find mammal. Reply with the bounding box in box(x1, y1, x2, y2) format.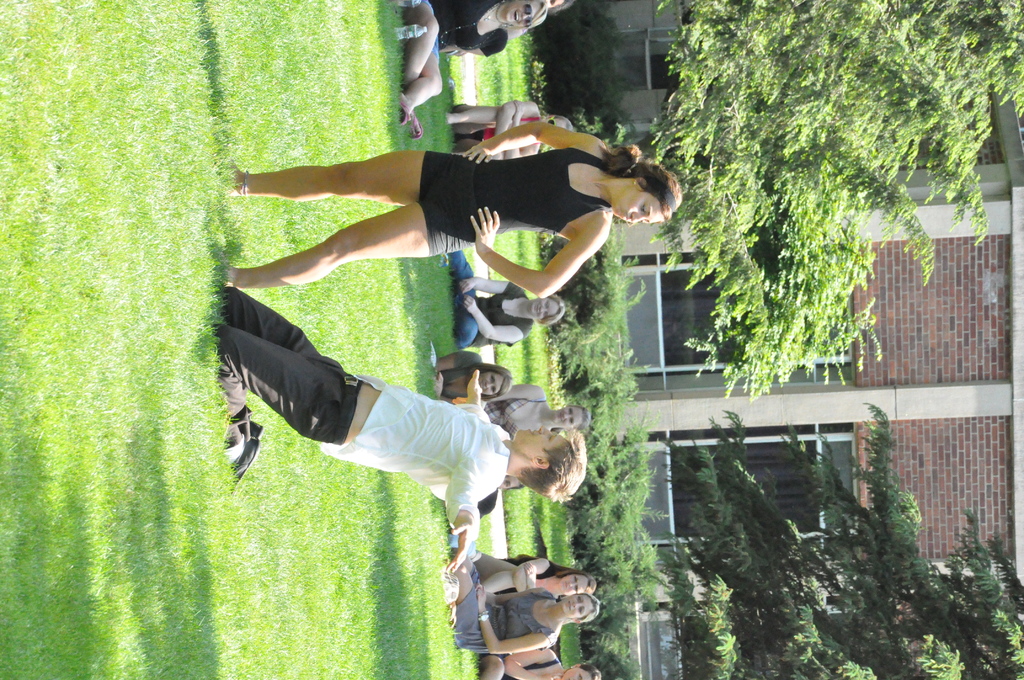
box(399, 0, 554, 125).
